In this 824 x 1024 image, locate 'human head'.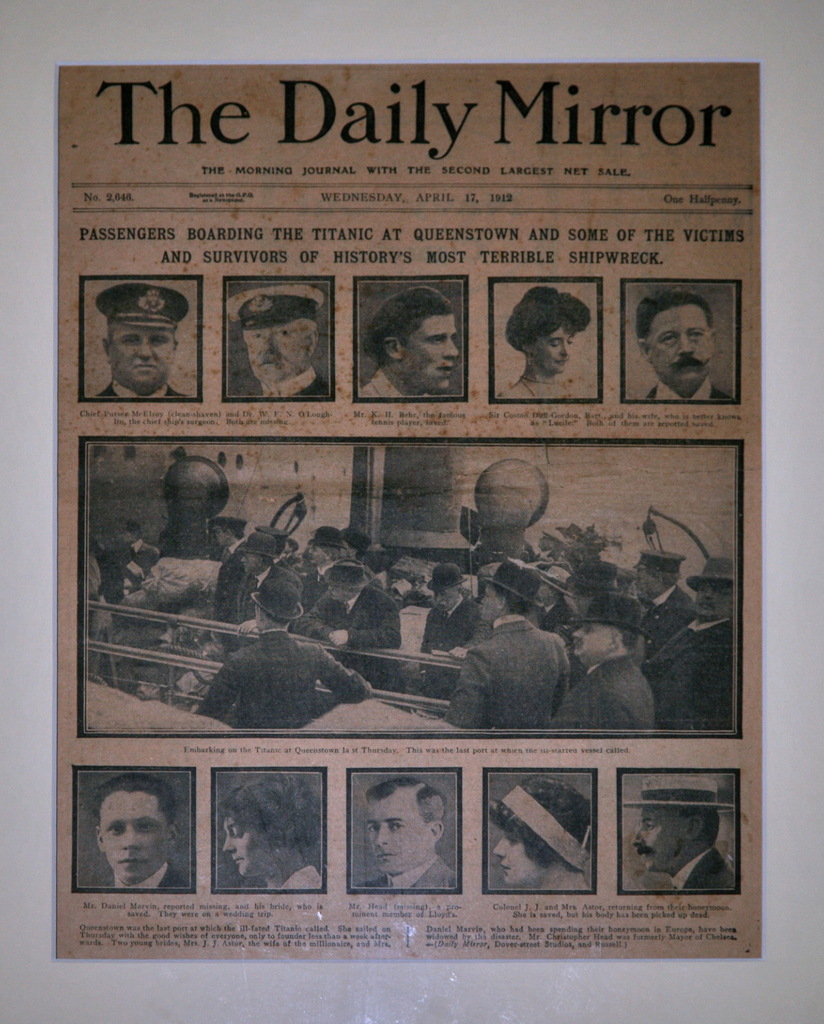
Bounding box: BBox(619, 769, 733, 874).
